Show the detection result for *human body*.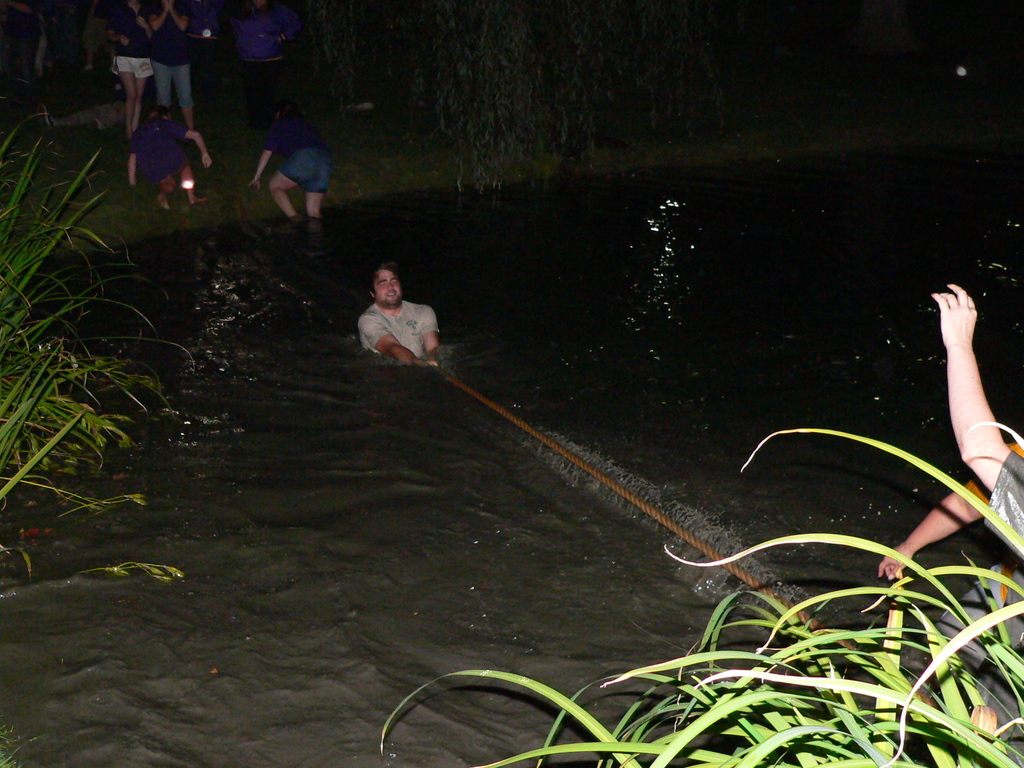
<bbox>868, 273, 1023, 767</bbox>.
